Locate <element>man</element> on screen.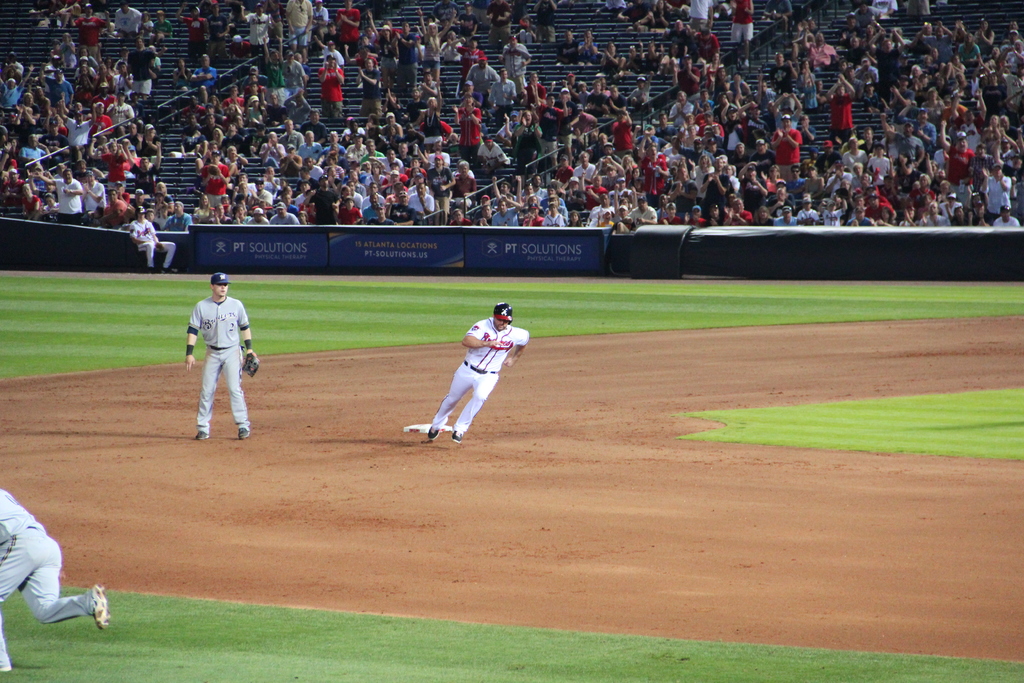
On screen at bbox=[316, 51, 346, 118].
